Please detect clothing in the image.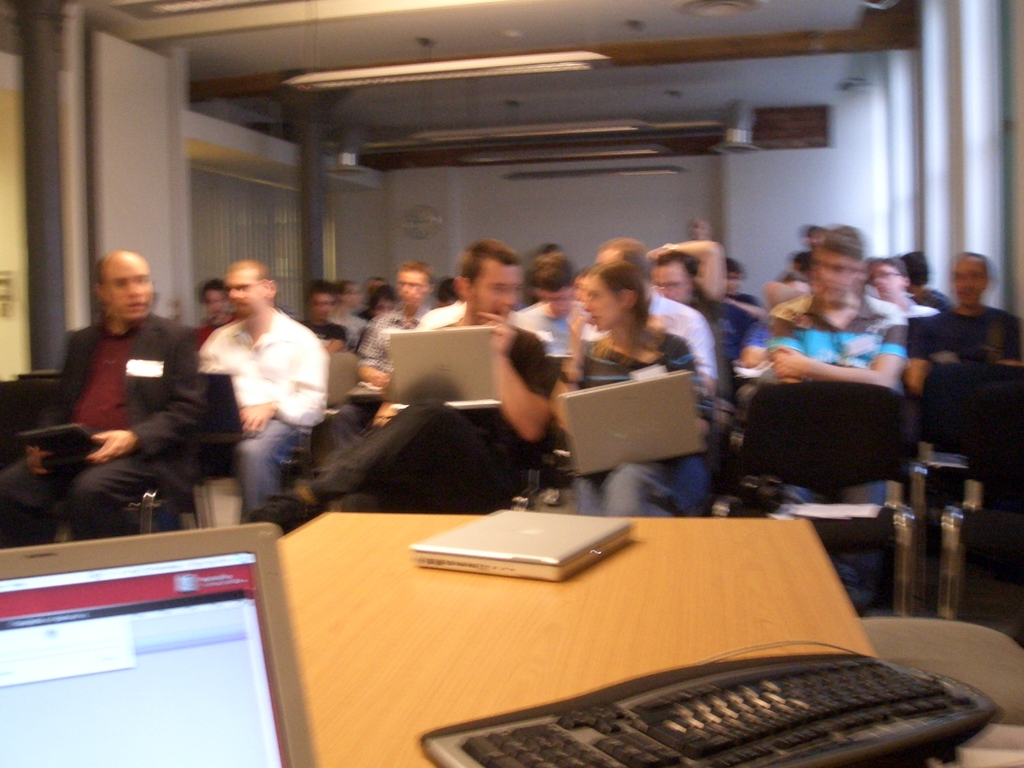
l=180, t=275, r=324, b=497.
